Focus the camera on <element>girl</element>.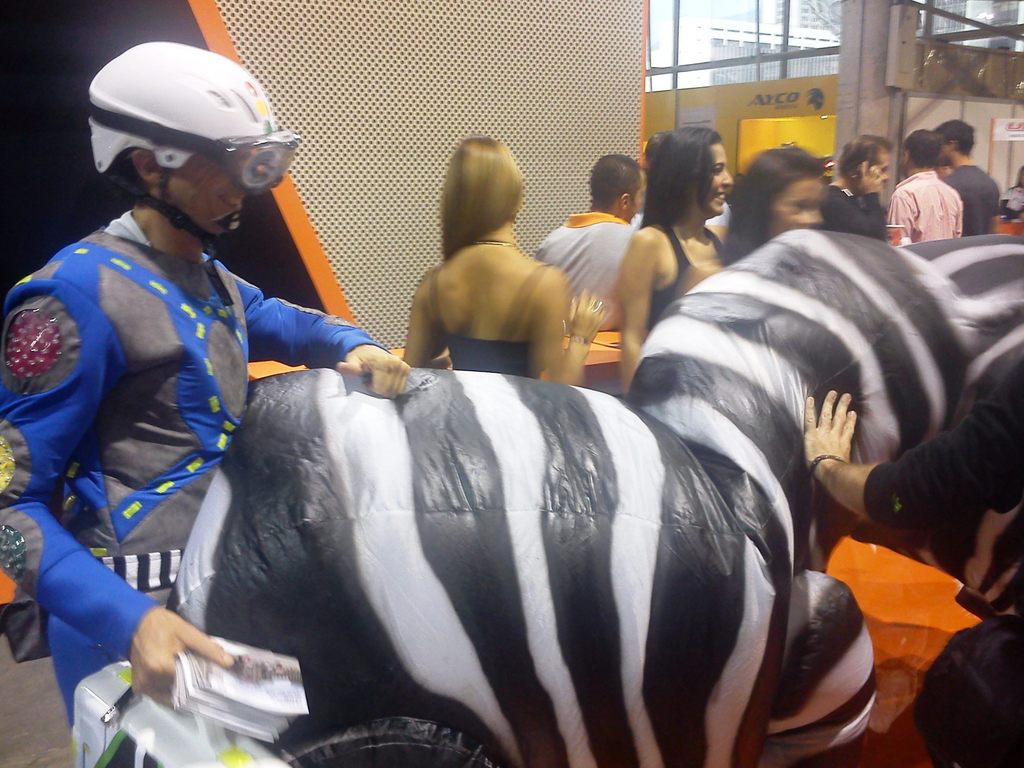
Focus region: x1=397, y1=134, x2=616, y2=388.
